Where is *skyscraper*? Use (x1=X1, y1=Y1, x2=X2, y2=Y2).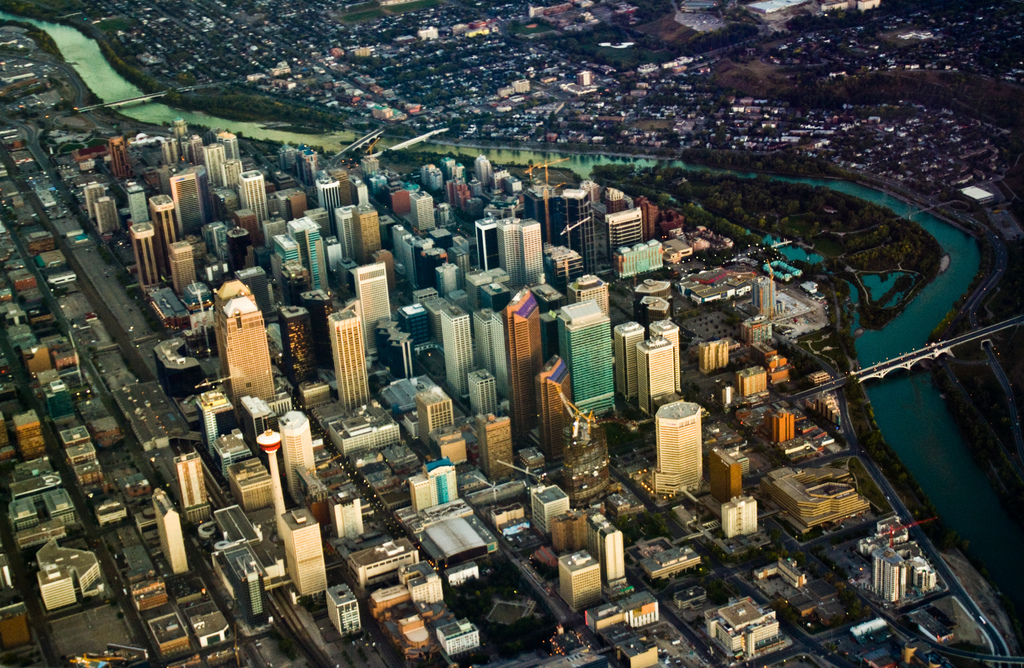
(x1=397, y1=222, x2=471, y2=290).
